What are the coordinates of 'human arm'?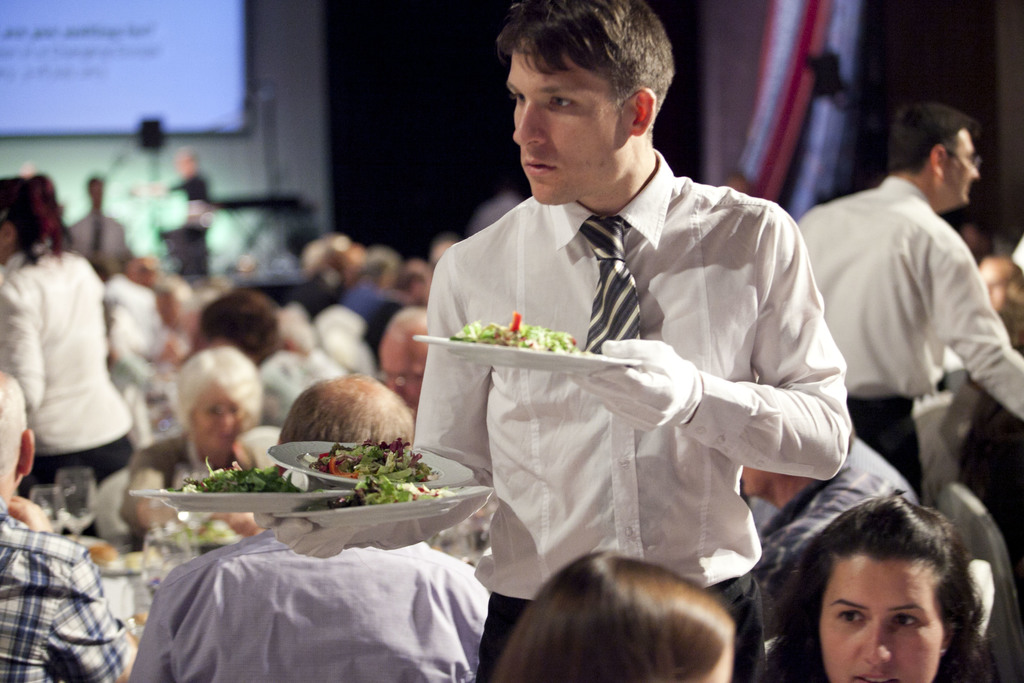
bbox=[922, 222, 1023, 420].
